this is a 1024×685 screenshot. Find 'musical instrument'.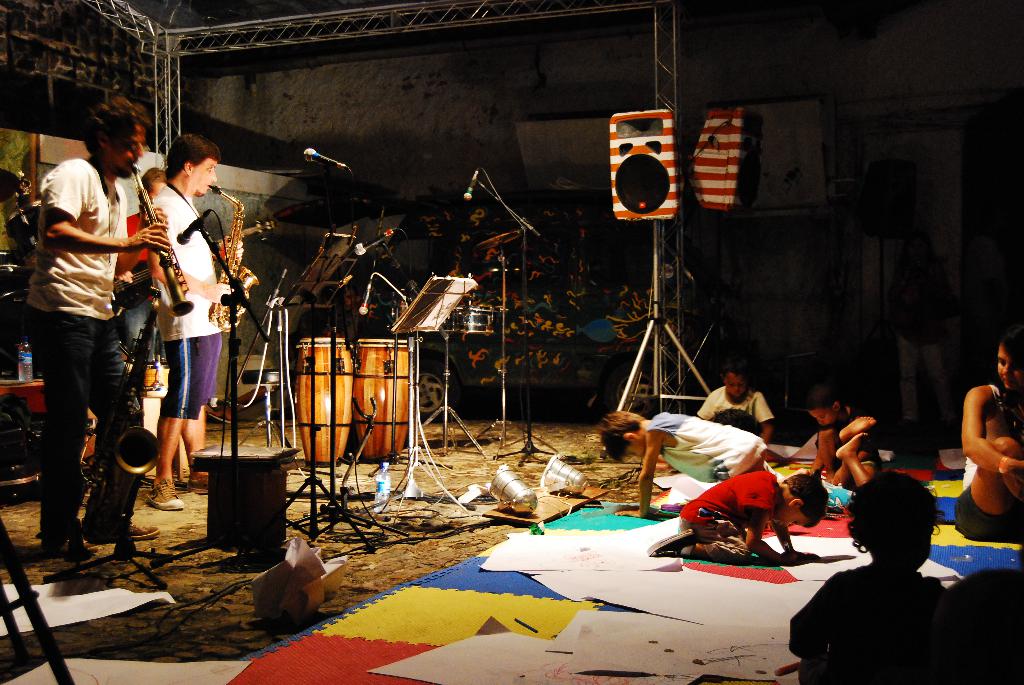
Bounding box: <bbox>102, 256, 175, 327</bbox>.
